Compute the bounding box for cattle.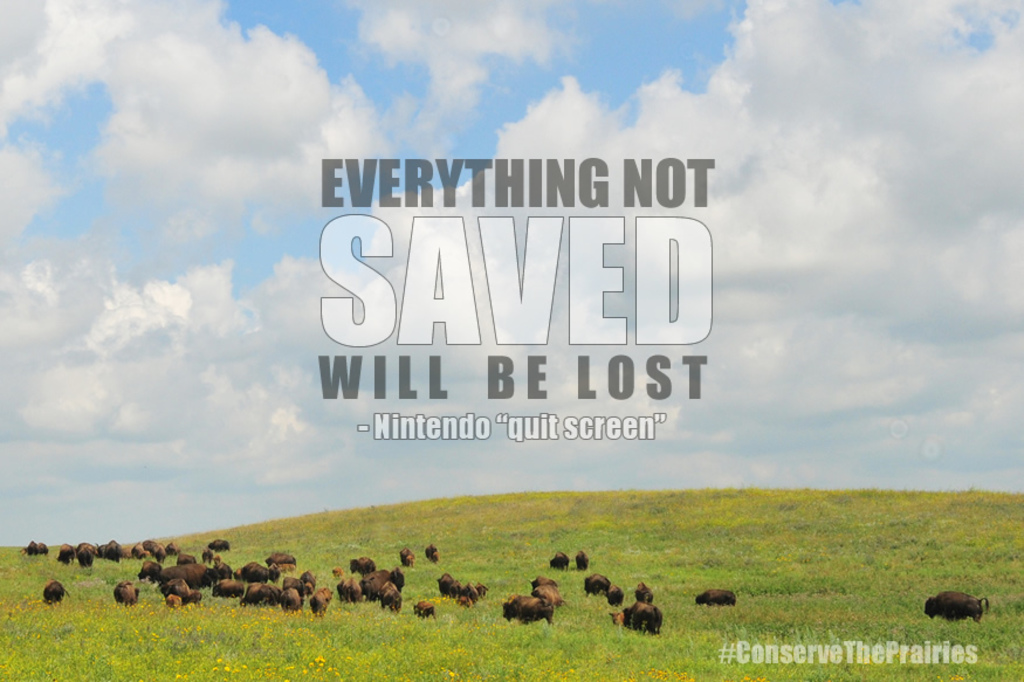
502:595:554:625.
